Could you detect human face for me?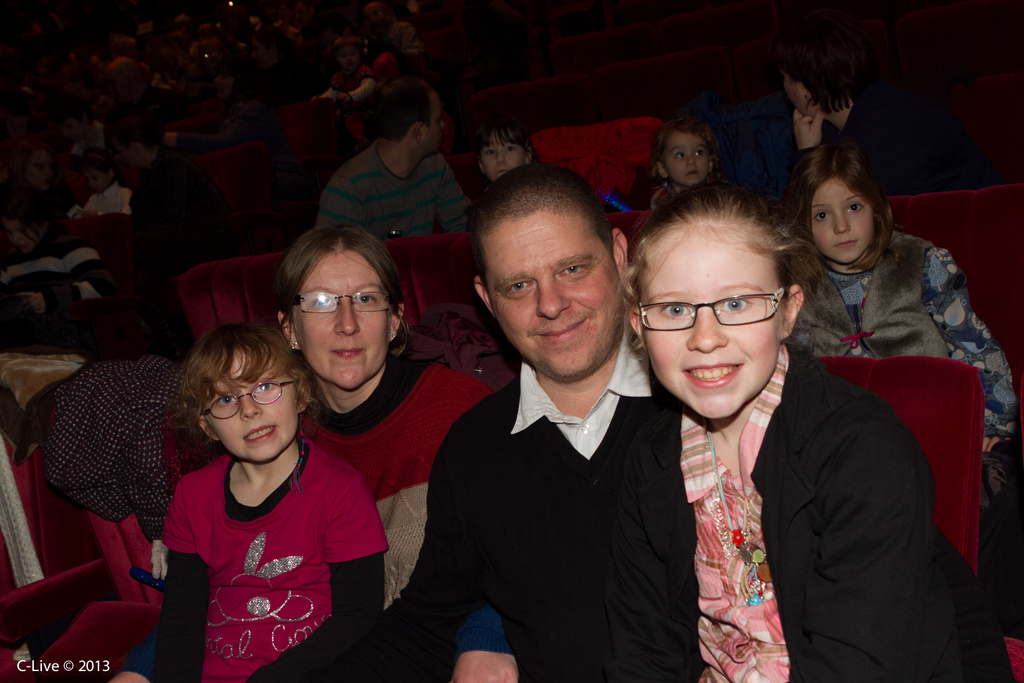
Detection result: region(202, 345, 300, 462).
